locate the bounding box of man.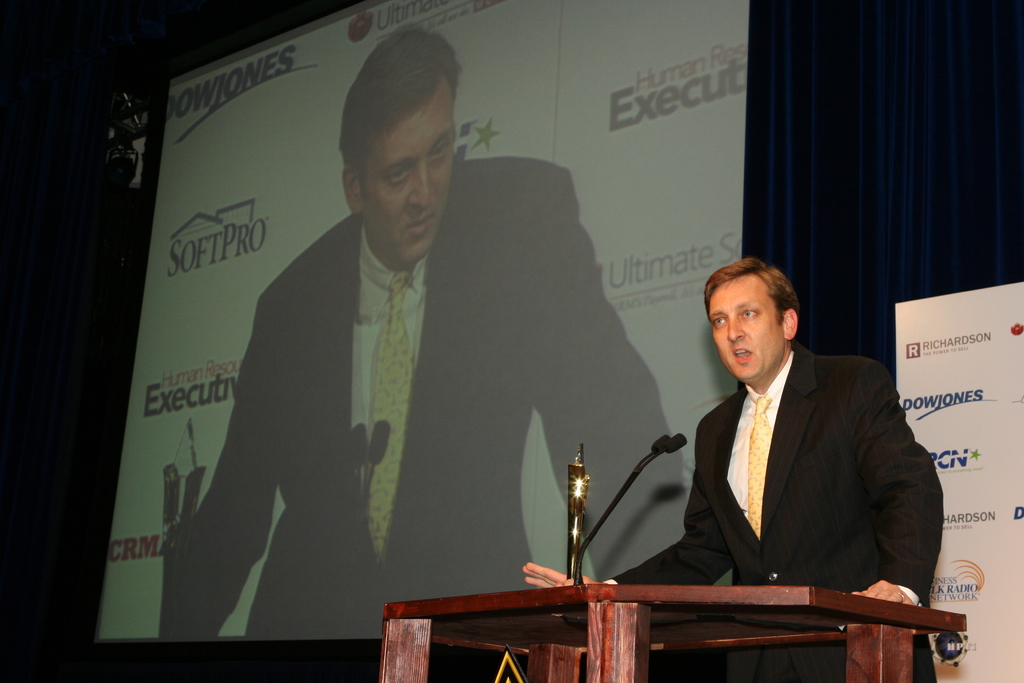
Bounding box: <box>521,256,942,682</box>.
